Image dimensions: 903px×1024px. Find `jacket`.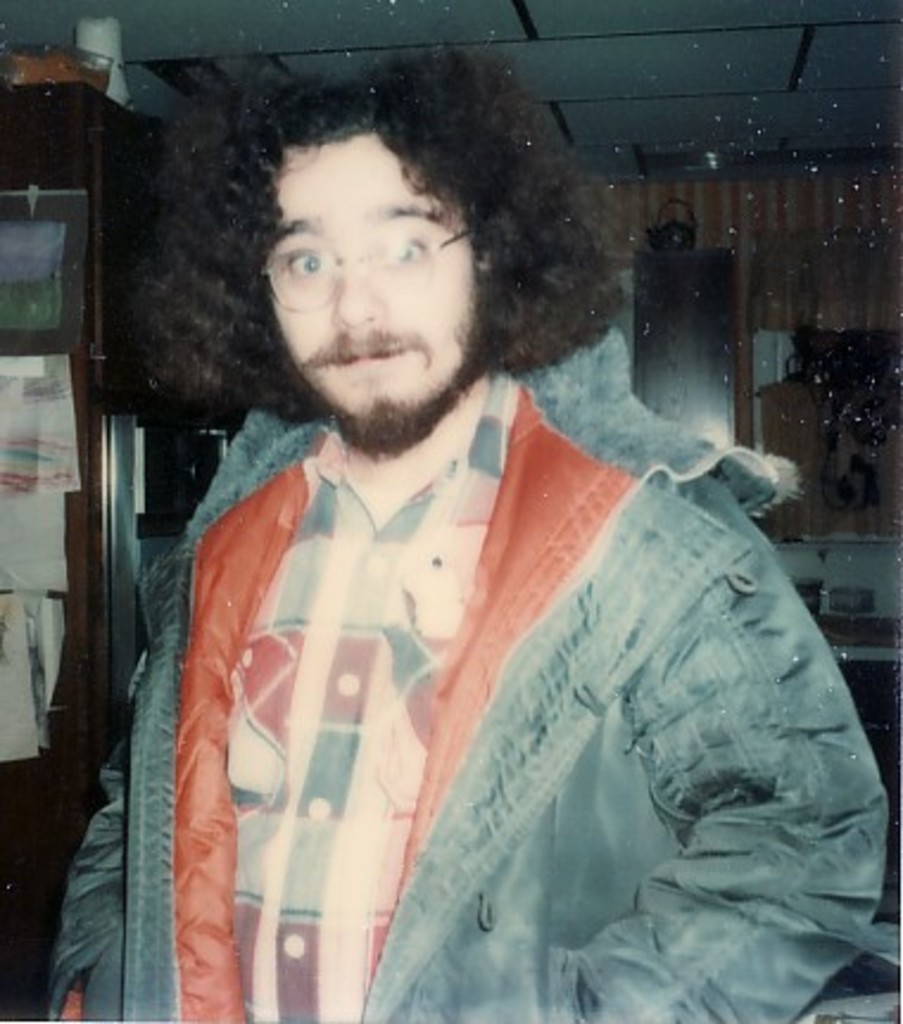
81 211 872 1005.
